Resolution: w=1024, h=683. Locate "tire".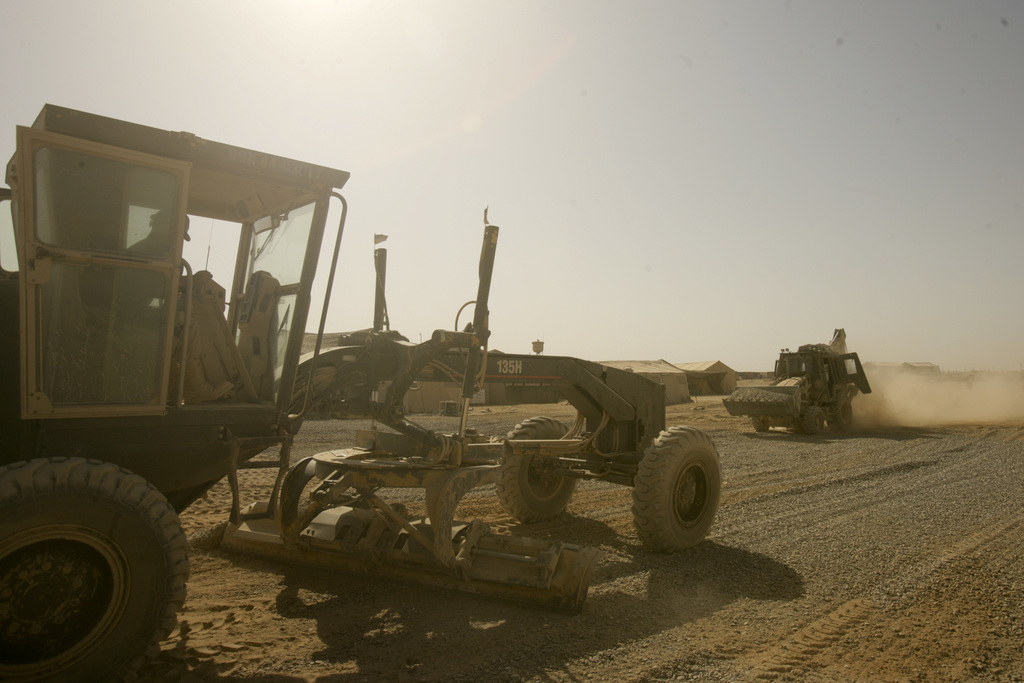
(x1=6, y1=449, x2=186, y2=670).
